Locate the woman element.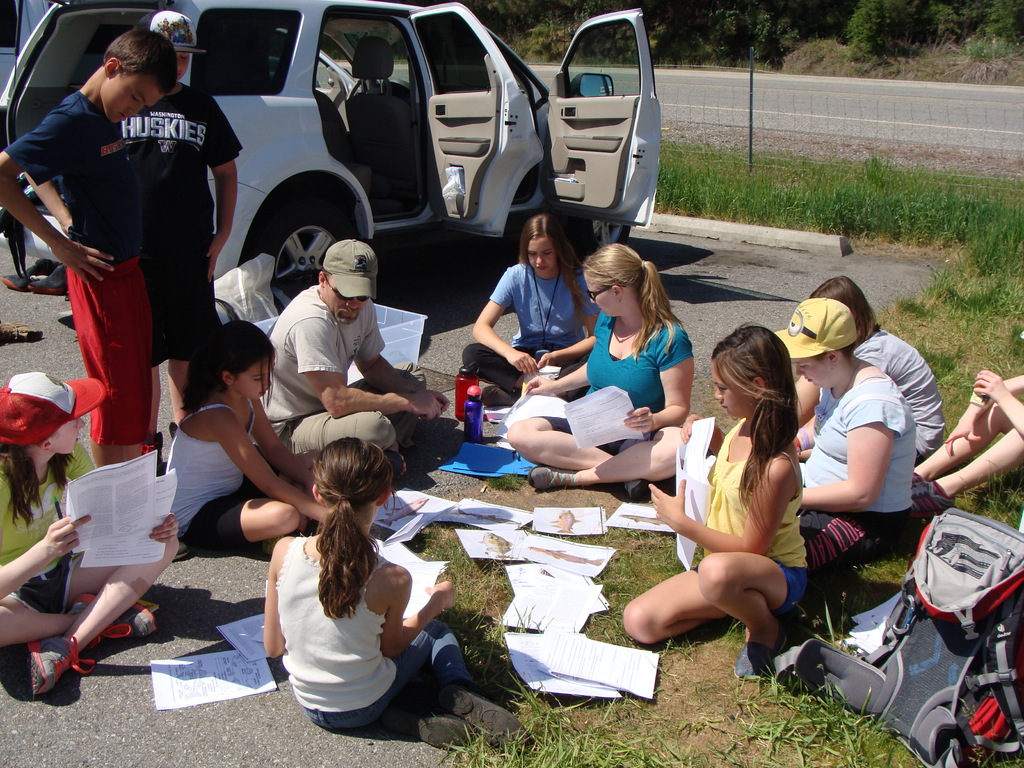
Element bbox: detection(522, 243, 692, 489).
